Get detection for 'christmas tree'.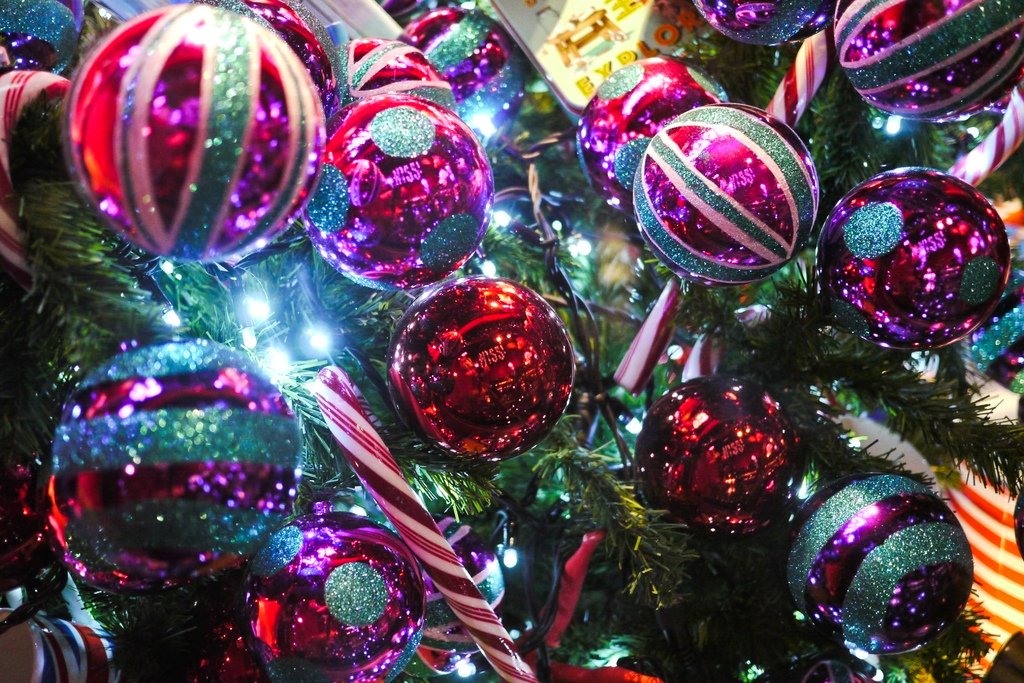
Detection: Rect(0, 0, 1023, 682).
